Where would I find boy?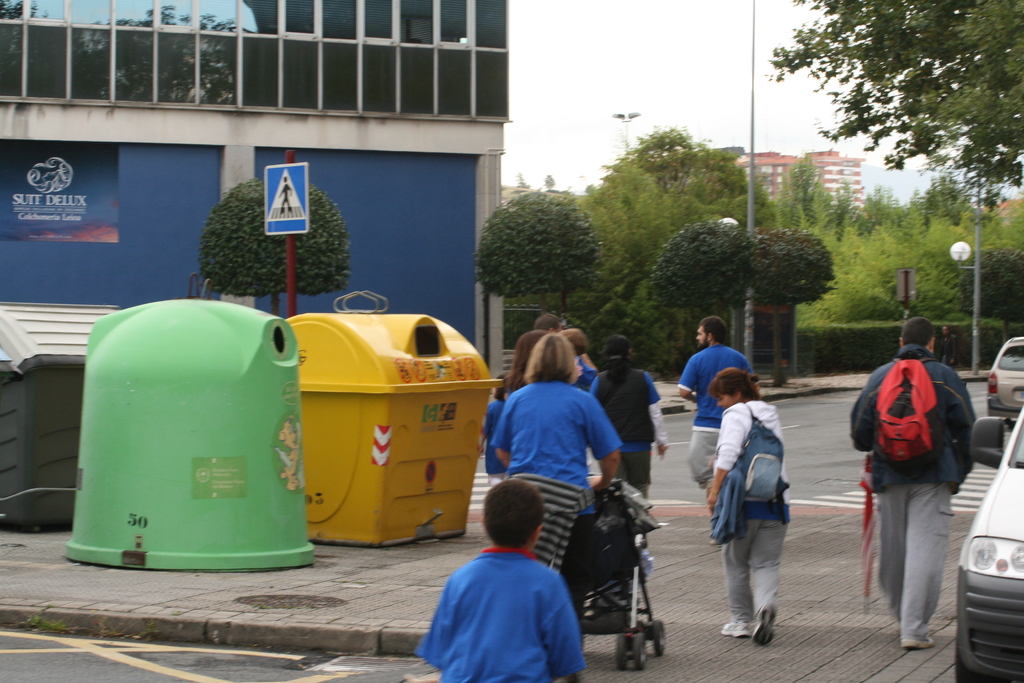
At left=479, top=372, right=507, bottom=482.
